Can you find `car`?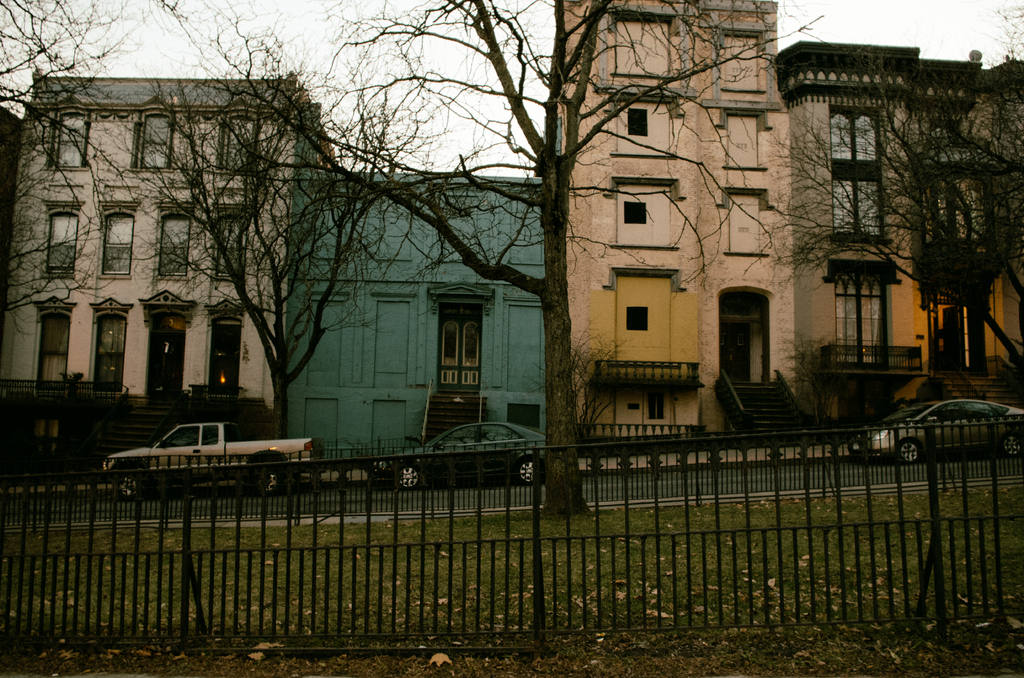
Yes, bounding box: bbox=[372, 417, 548, 494].
